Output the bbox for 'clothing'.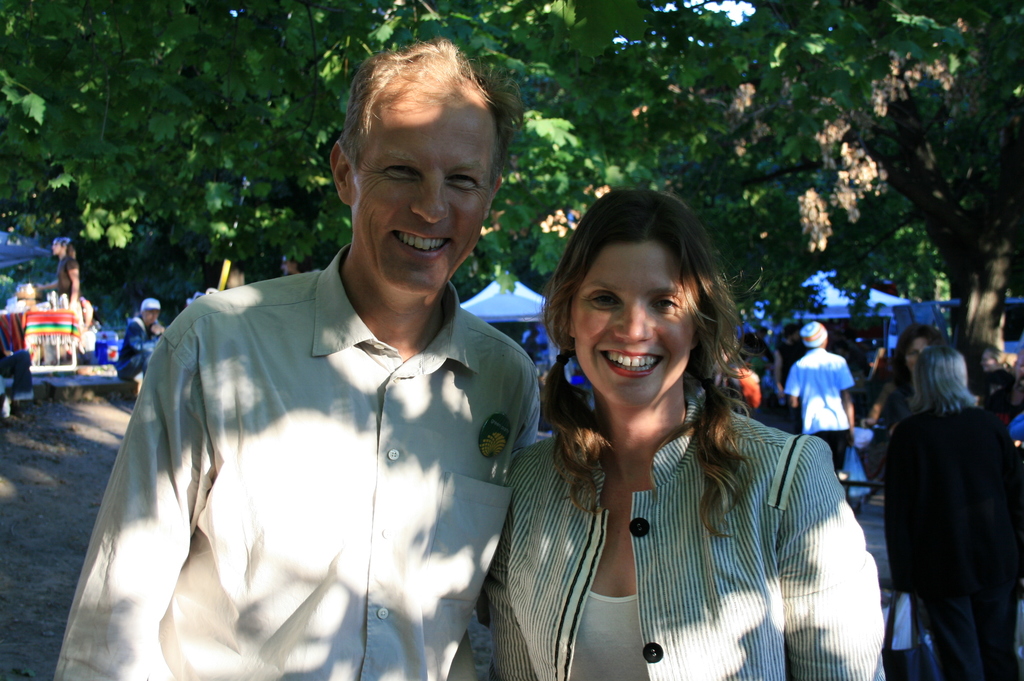
region(54, 234, 552, 680).
